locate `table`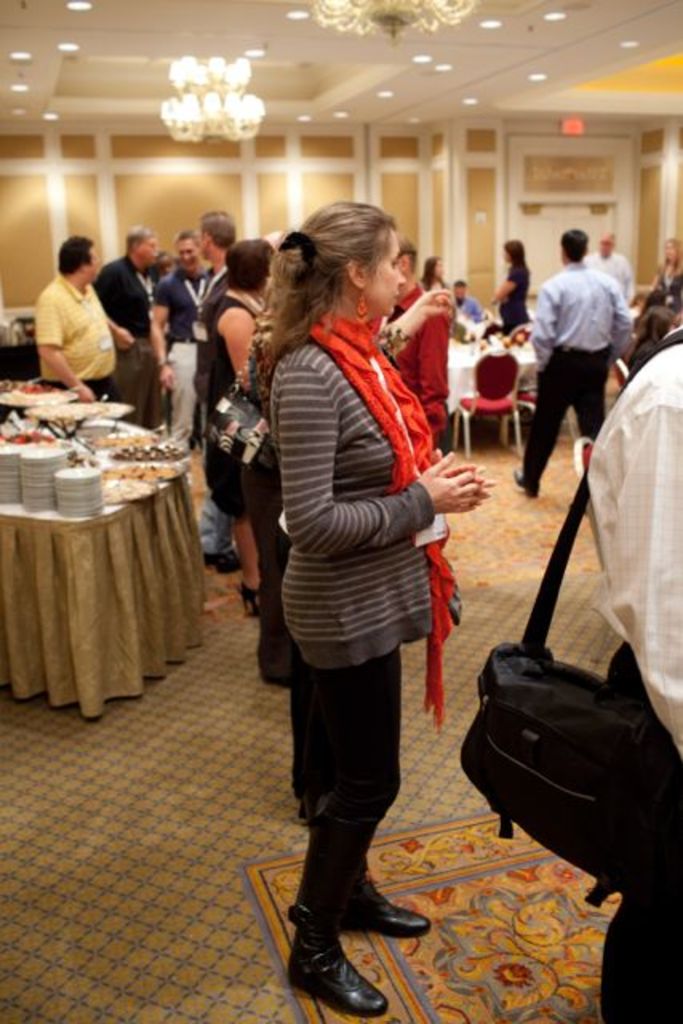
[448, 338, 541, 426]
